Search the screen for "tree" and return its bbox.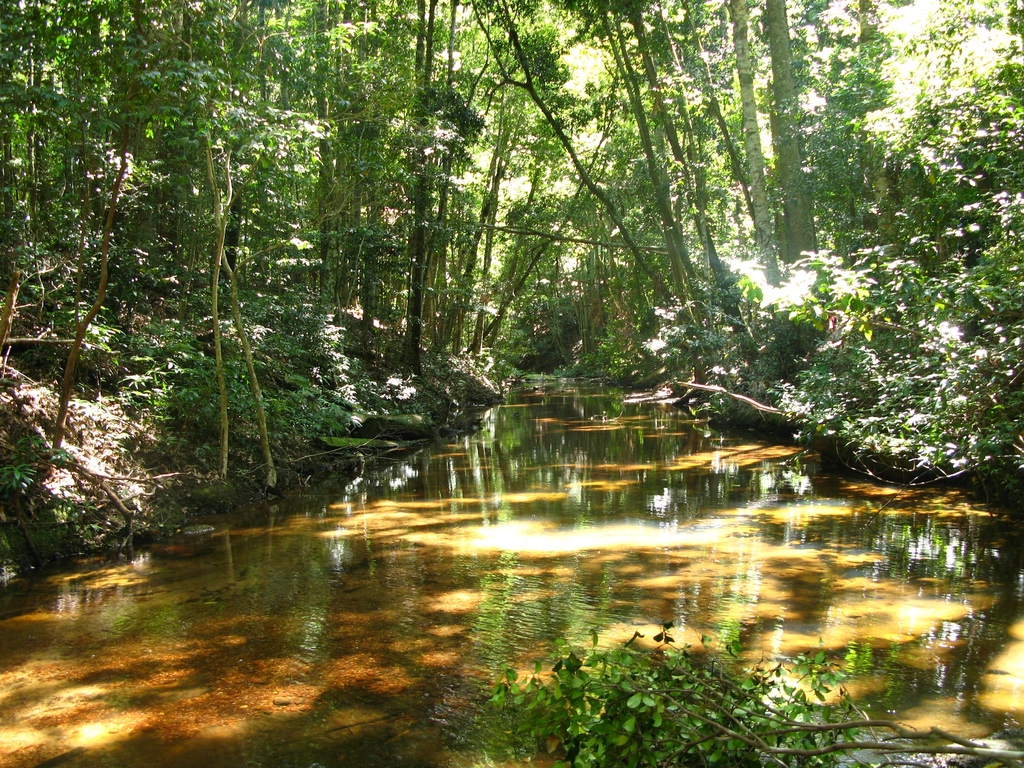
Found: (x1=470, y1=611, x2=1023, y2=767).
